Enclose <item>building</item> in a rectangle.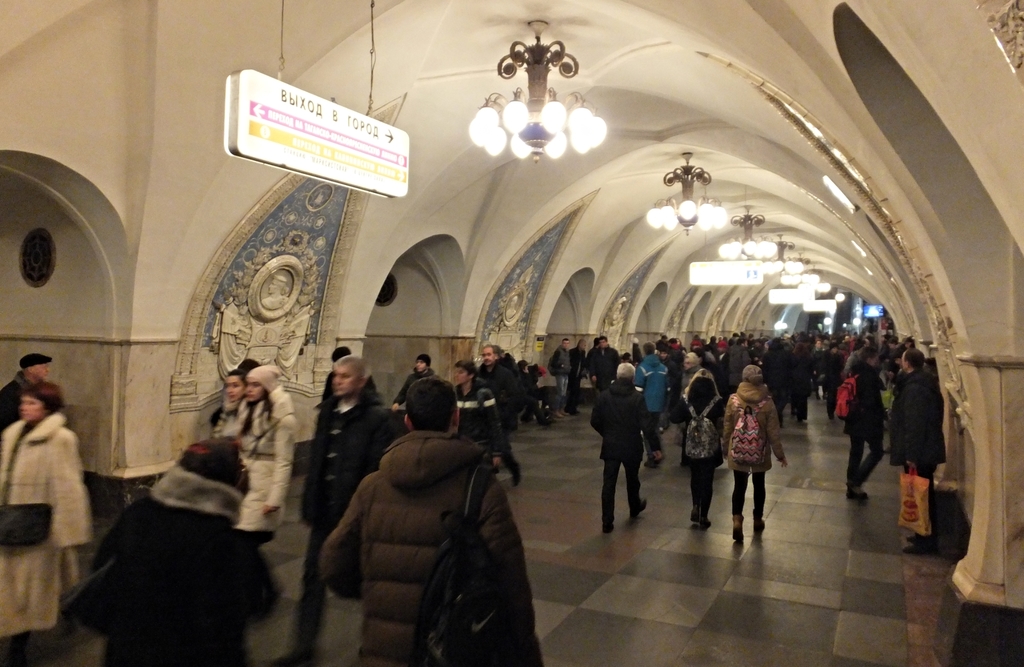
(x1=0, y1=0, x2=1023, y2=666).
